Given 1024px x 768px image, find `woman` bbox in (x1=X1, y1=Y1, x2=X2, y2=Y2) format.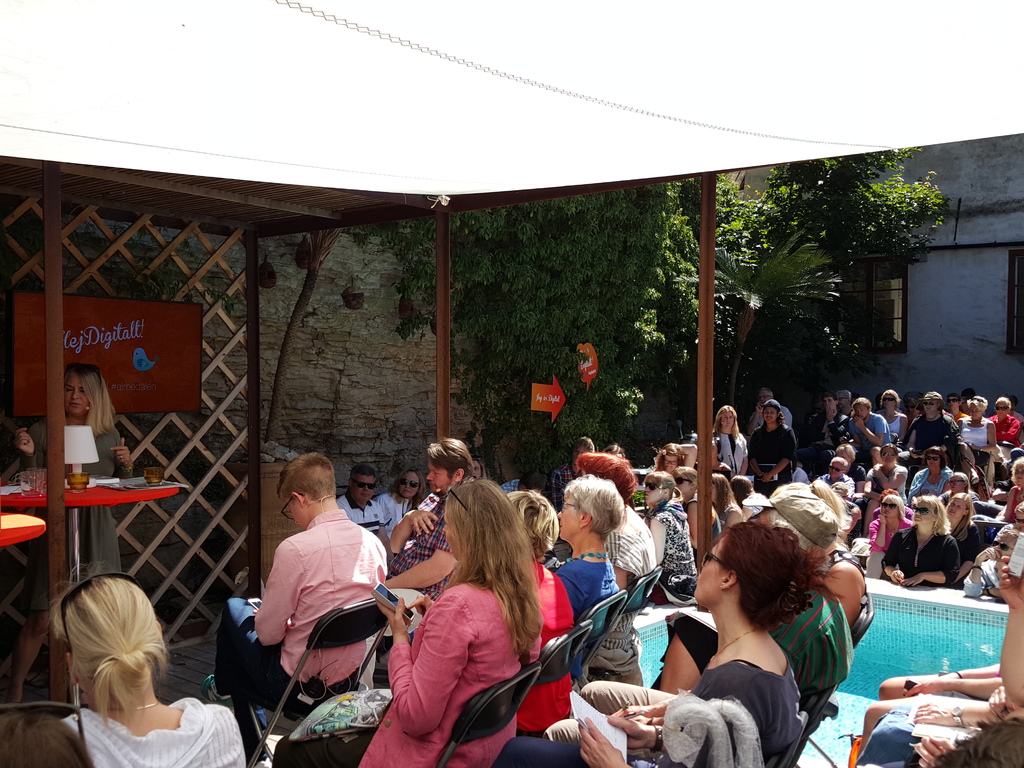
(x1=986, y1=394, x2=1023, y2=443).
